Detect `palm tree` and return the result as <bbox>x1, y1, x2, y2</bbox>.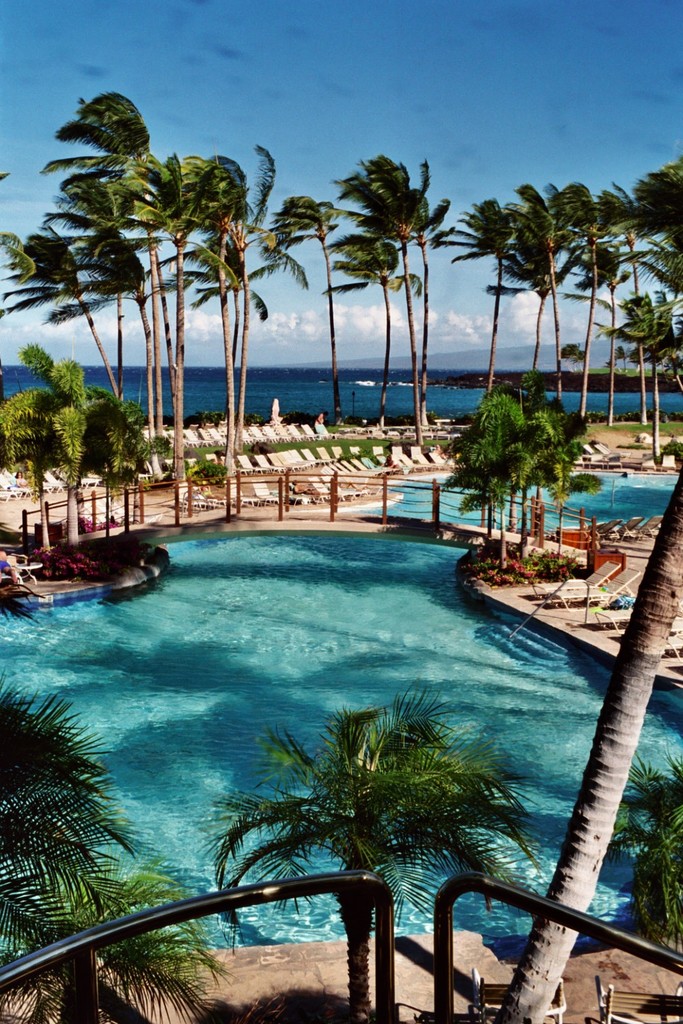
<bbox>645, 291, 682, 468</bbox>.
